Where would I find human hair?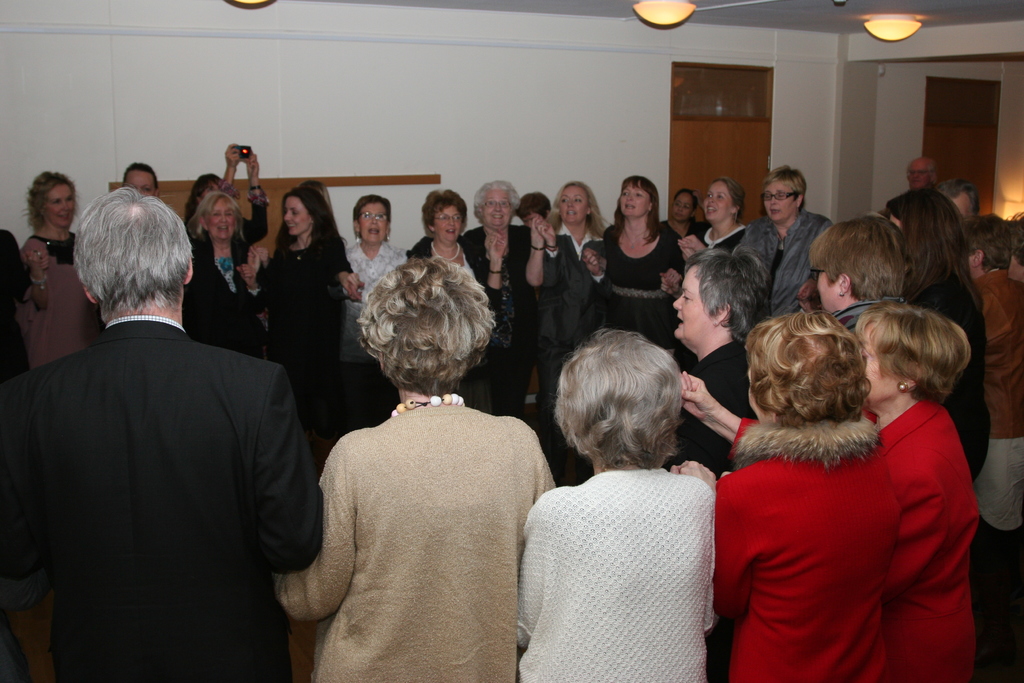
At region(184, 173, 228, 222).
